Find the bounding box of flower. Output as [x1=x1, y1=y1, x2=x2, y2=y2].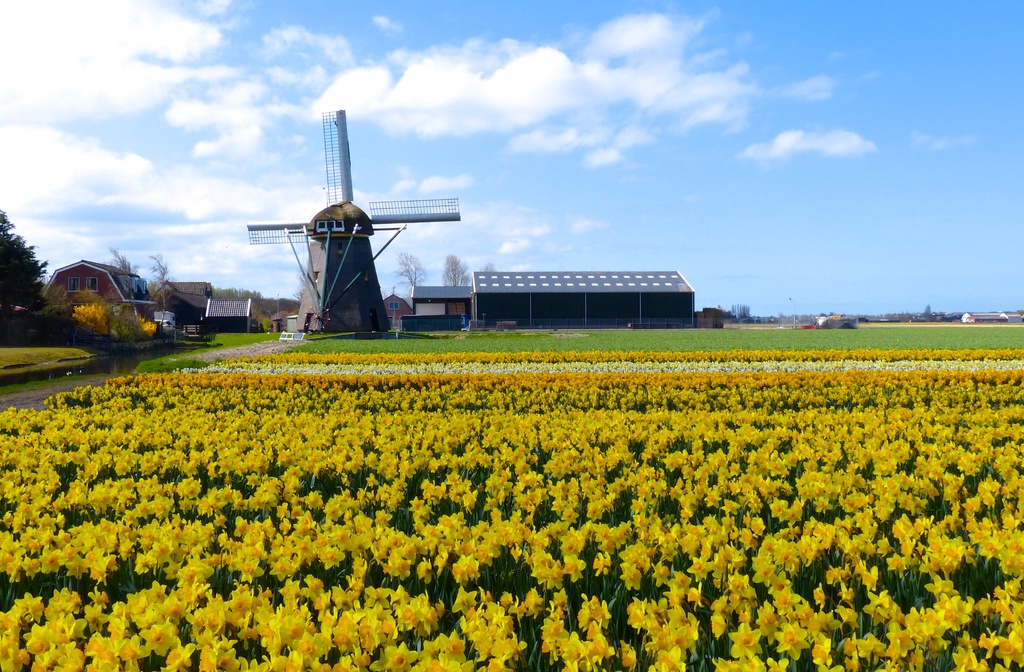
[x1=562, y1=632, x2=587, y2=668].
